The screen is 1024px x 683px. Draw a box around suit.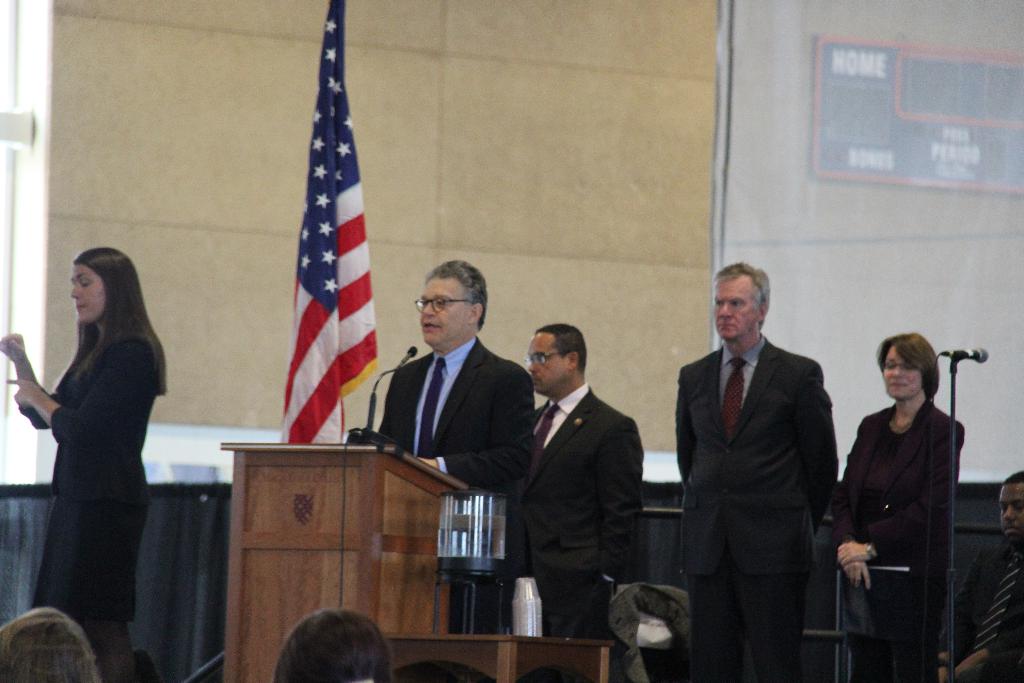
[left=950, top=552, right=1023, bottom=682].
